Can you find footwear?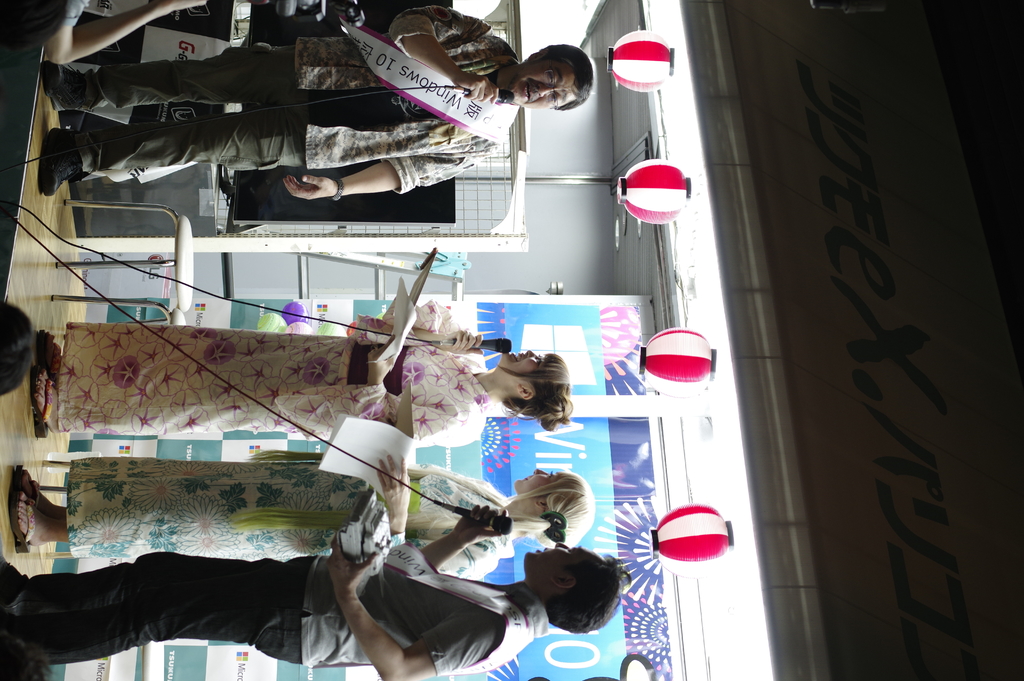
Yes, bounding box: 40,65,92,116.
